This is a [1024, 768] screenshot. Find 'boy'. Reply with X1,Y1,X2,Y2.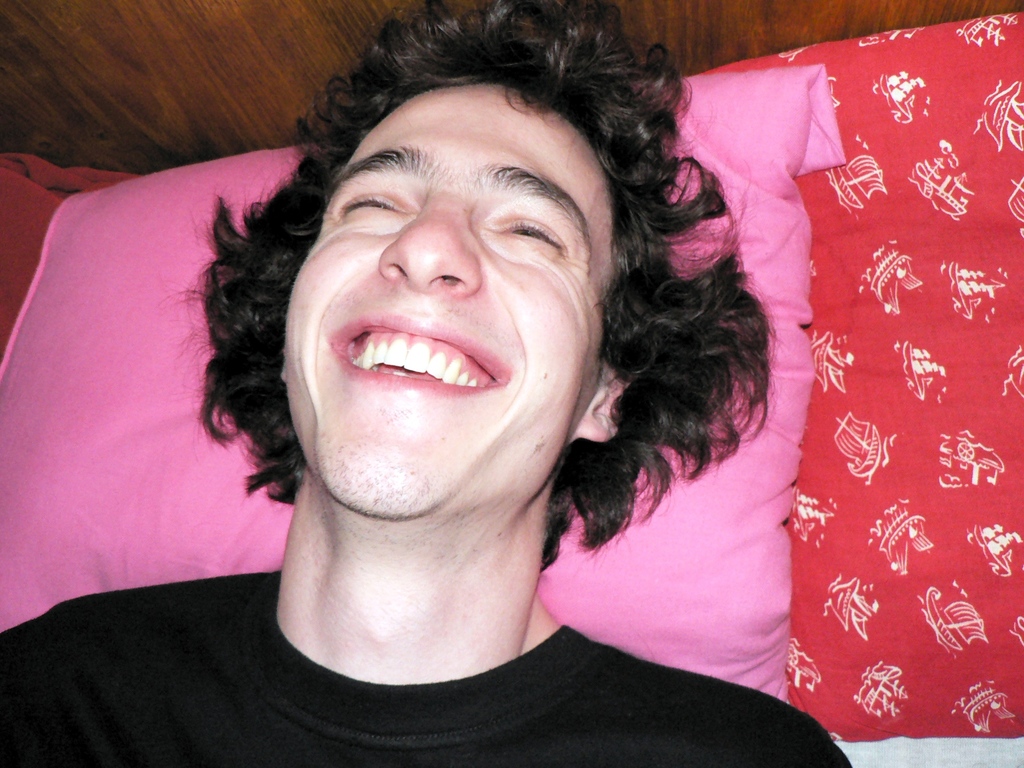
1,1,852,767.
